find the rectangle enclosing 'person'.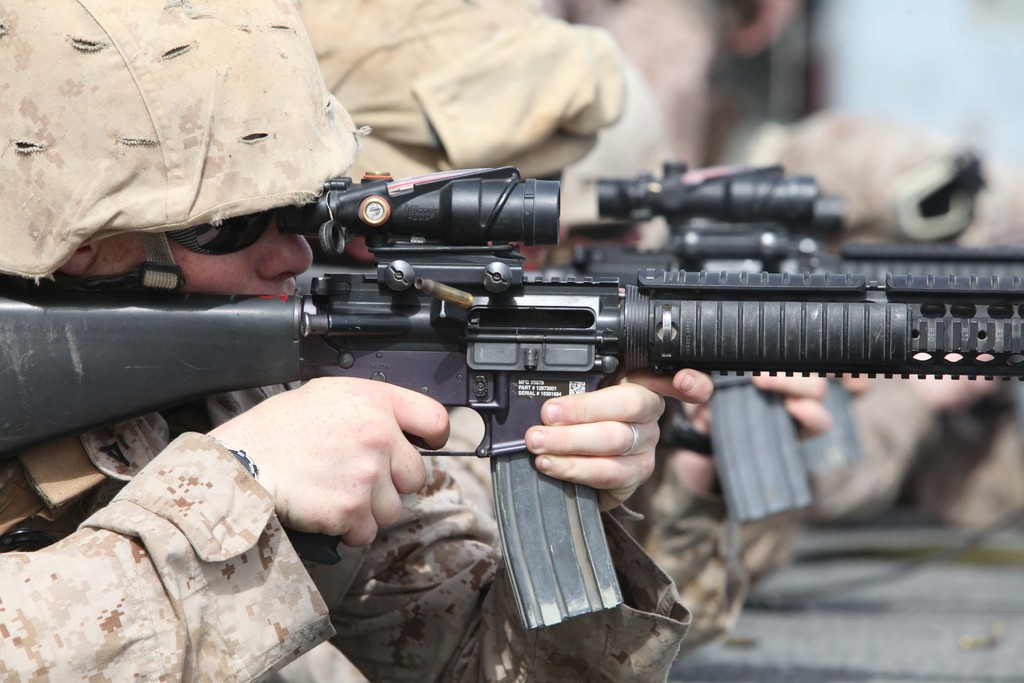
(left=0, top=0, right=717, bottom=682).
